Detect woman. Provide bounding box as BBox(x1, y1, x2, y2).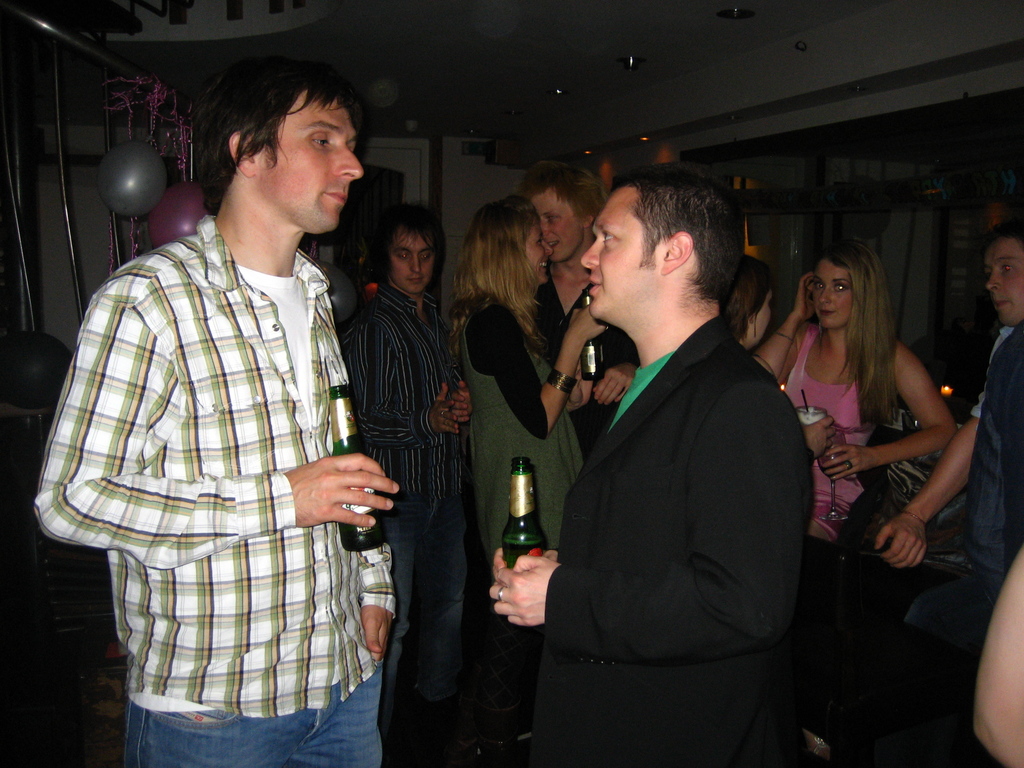
BBox(758, 238, 959, 628).
